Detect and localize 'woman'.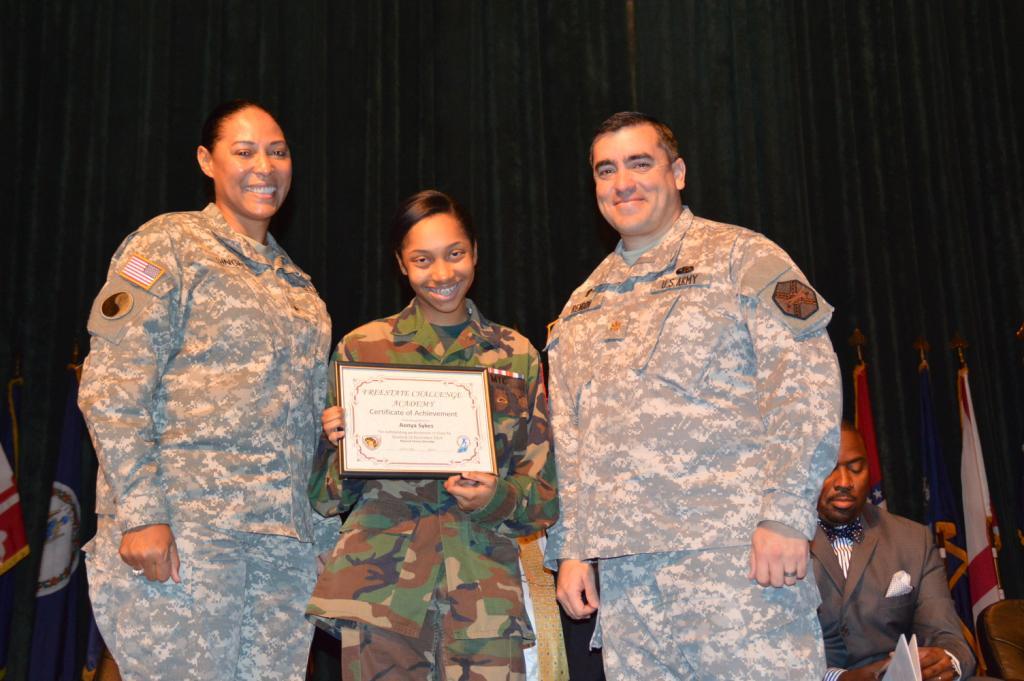
Localized at bbox(301, 188, 560, 680).
